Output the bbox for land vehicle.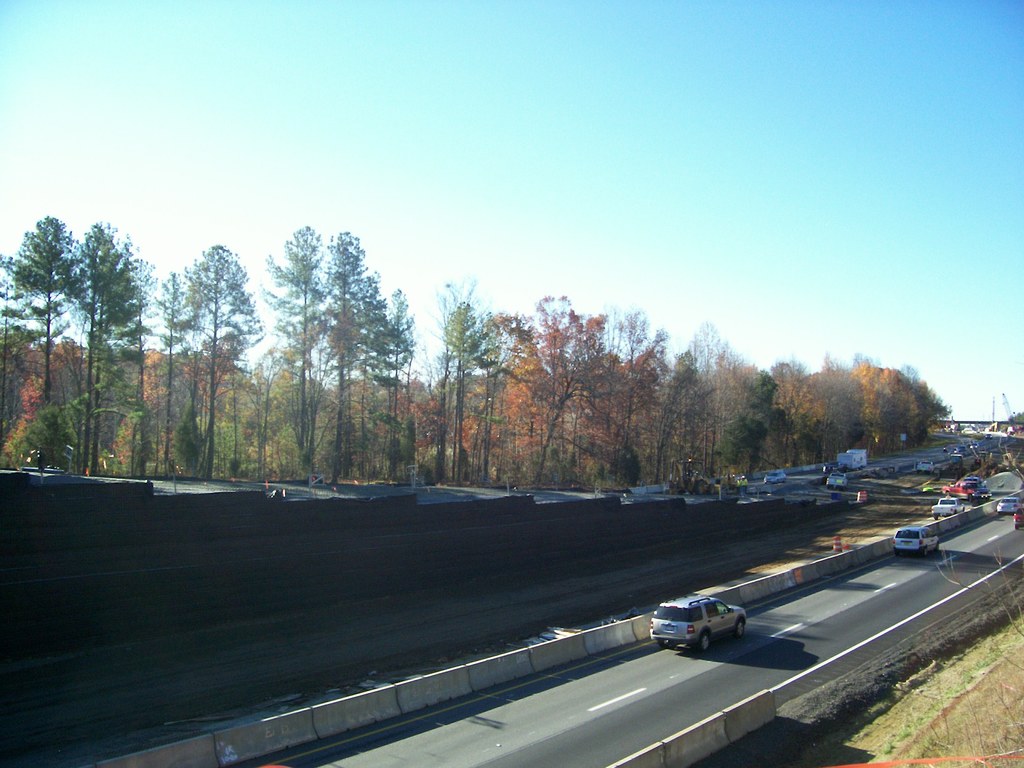
(846, 447, 870, 470).
